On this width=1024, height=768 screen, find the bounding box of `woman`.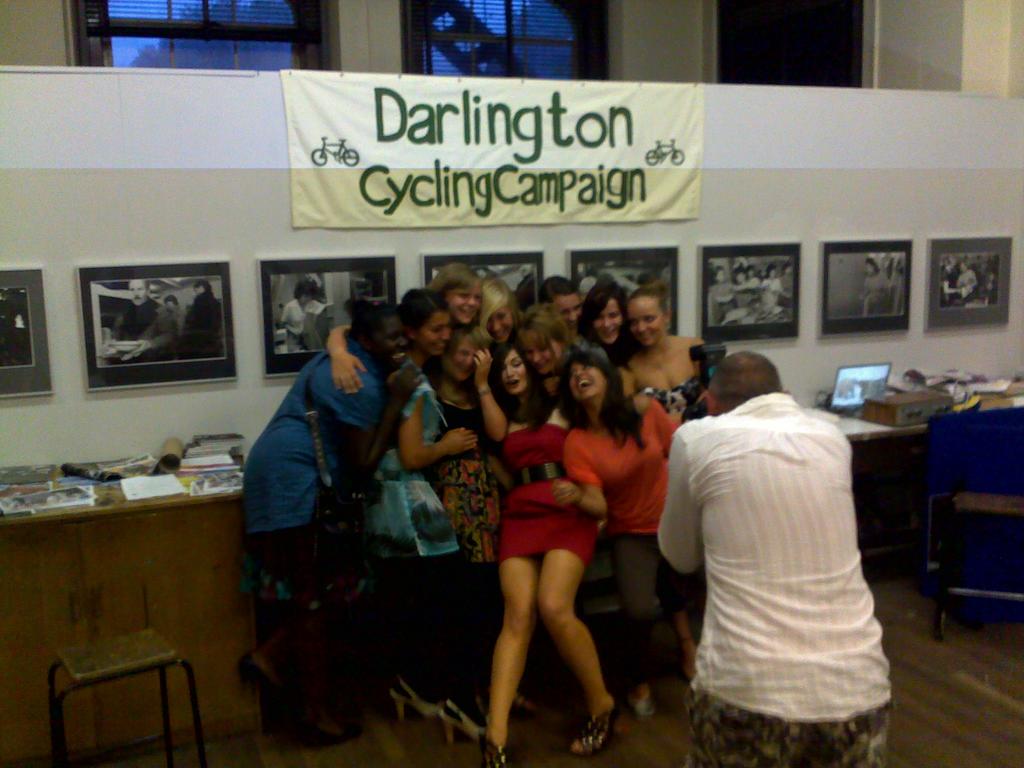
Bounding box: (515, 301, 649, 705).
